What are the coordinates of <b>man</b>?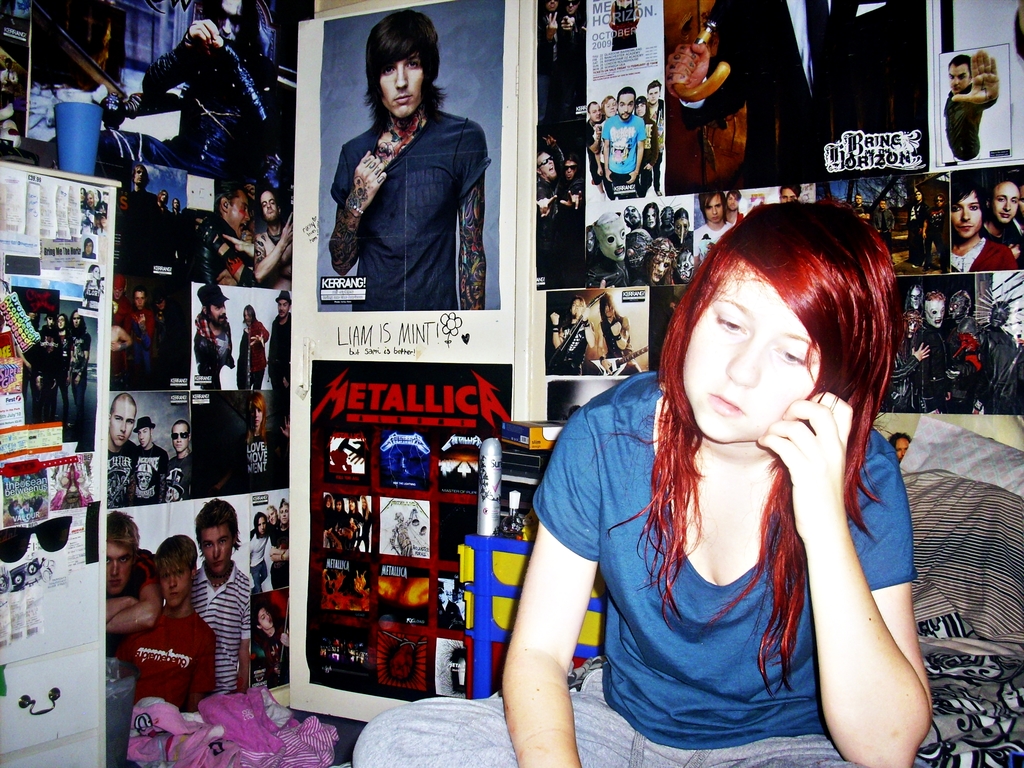
(125,284,156,379).
